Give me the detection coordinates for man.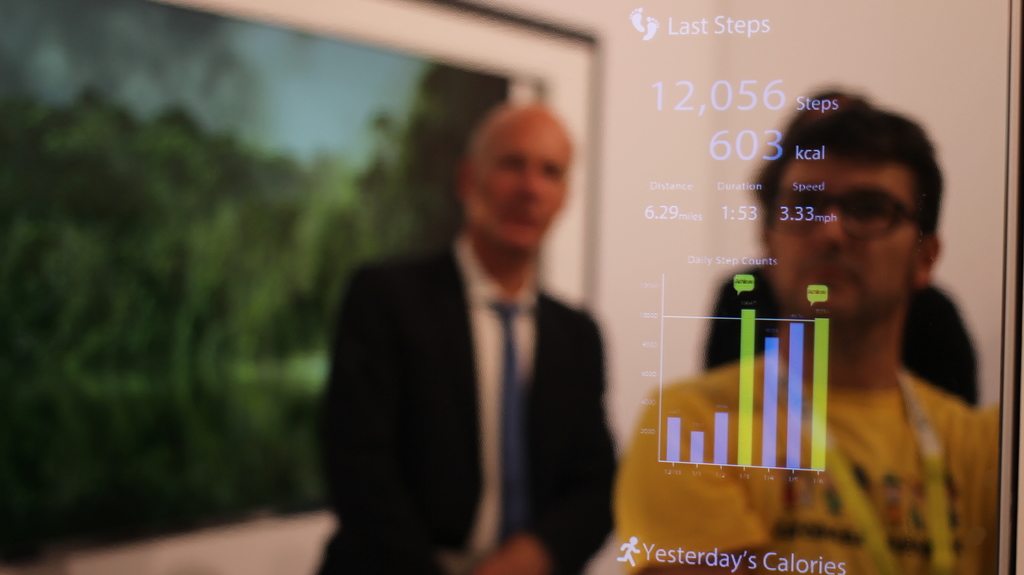
<bbox>619, 89, 998, 574</bbox>.
